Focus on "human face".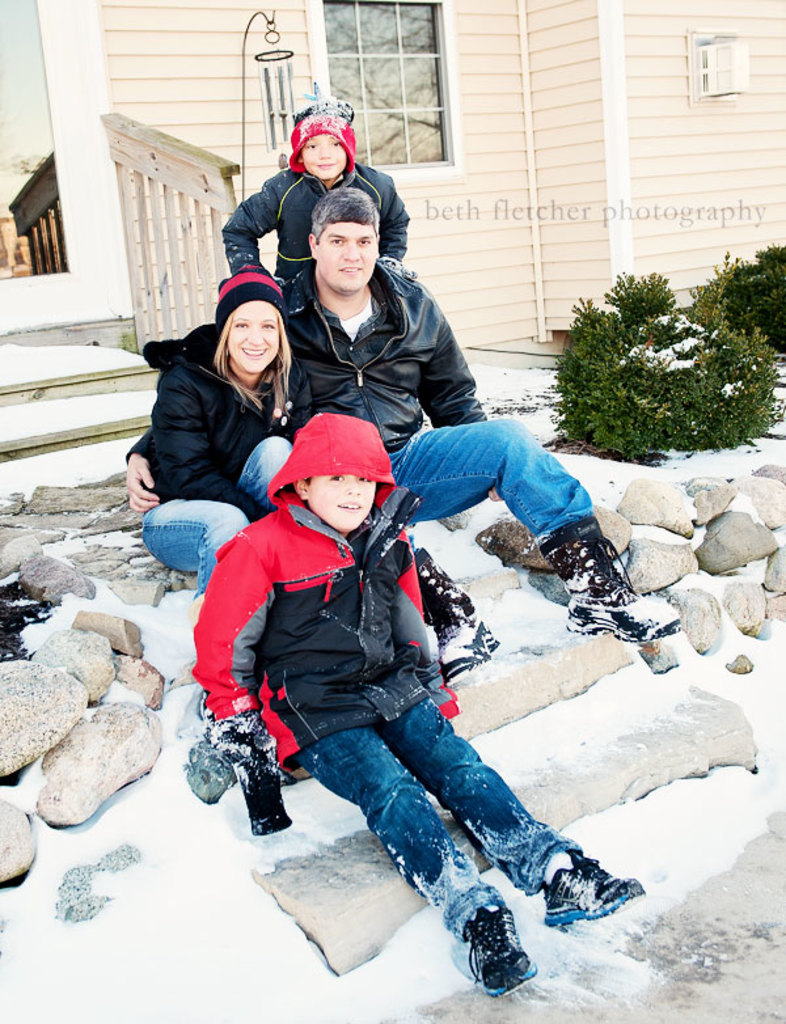
Focused at x1=322, y1=225, x2=377, y2=291.
